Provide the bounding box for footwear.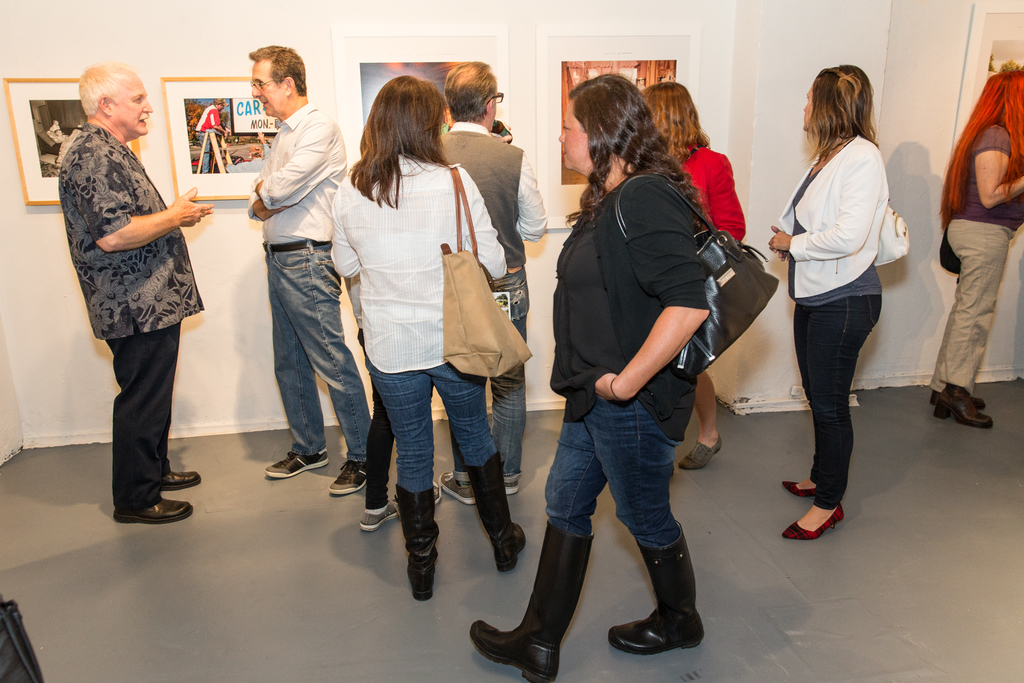
[328, 462, 367, 497].
